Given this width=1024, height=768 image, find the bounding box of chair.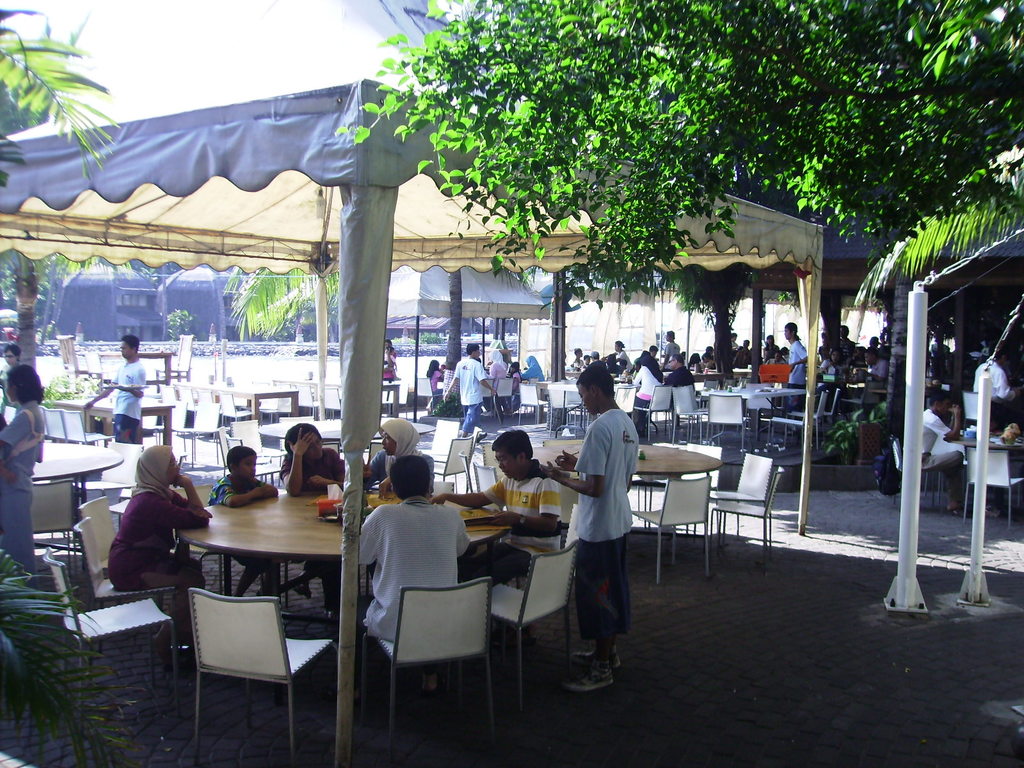
769,393,819,446.
